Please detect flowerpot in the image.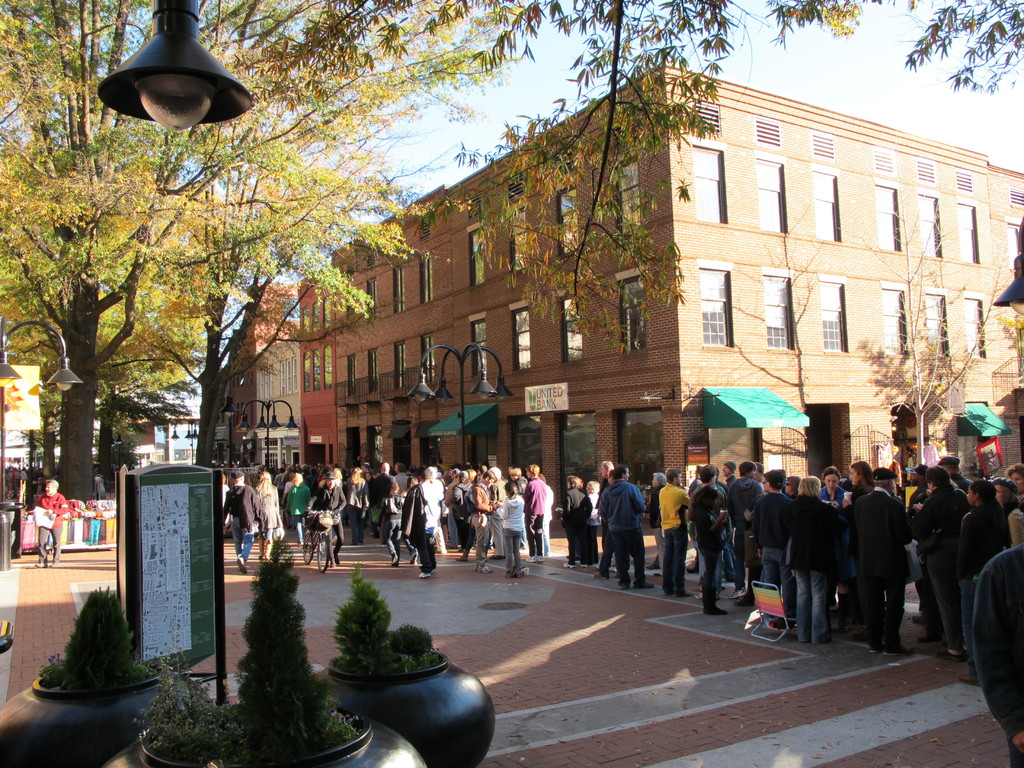
<region>0, 673, 205, 767</region>.
